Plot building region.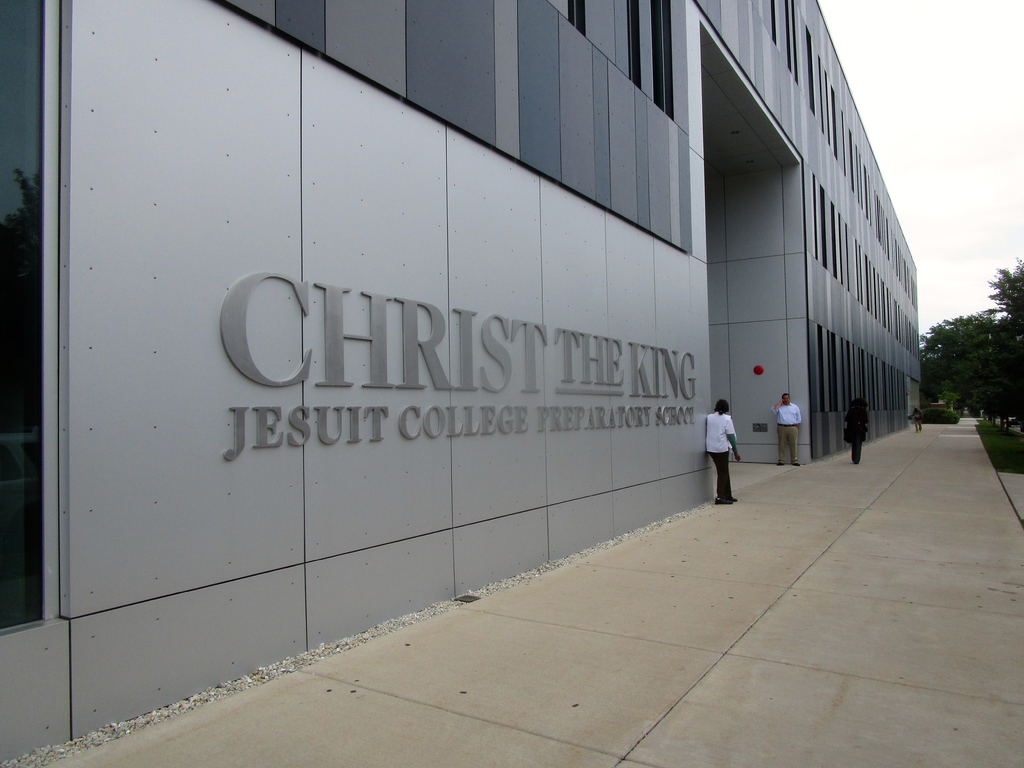
Plotted at [left=0, top=0, right=918, bottom=765].
